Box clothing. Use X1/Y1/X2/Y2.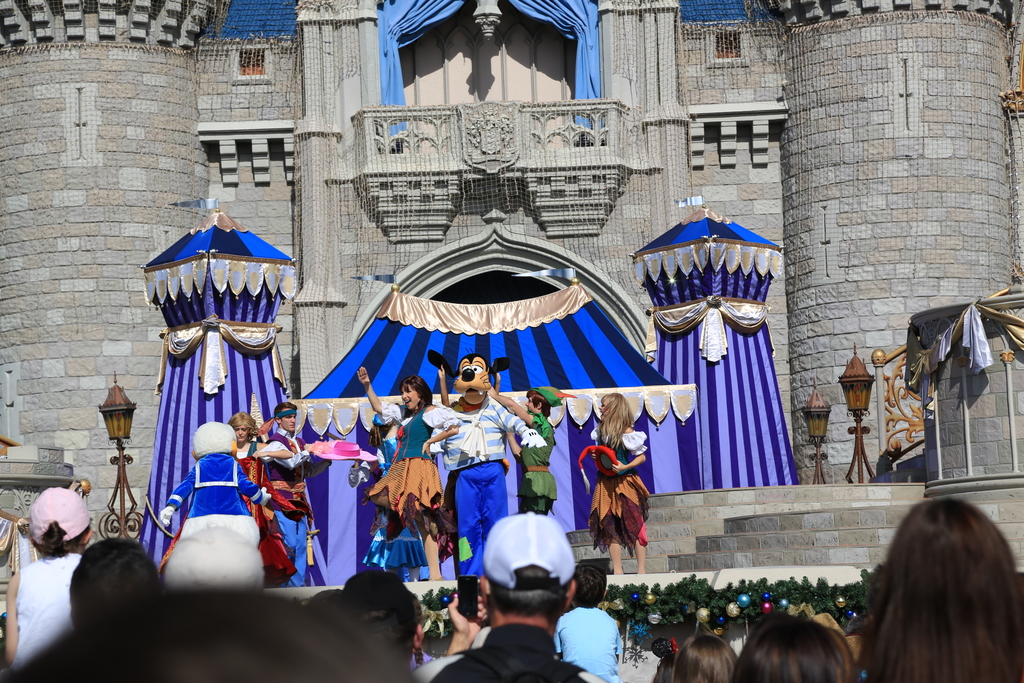
522/406/559/516.
